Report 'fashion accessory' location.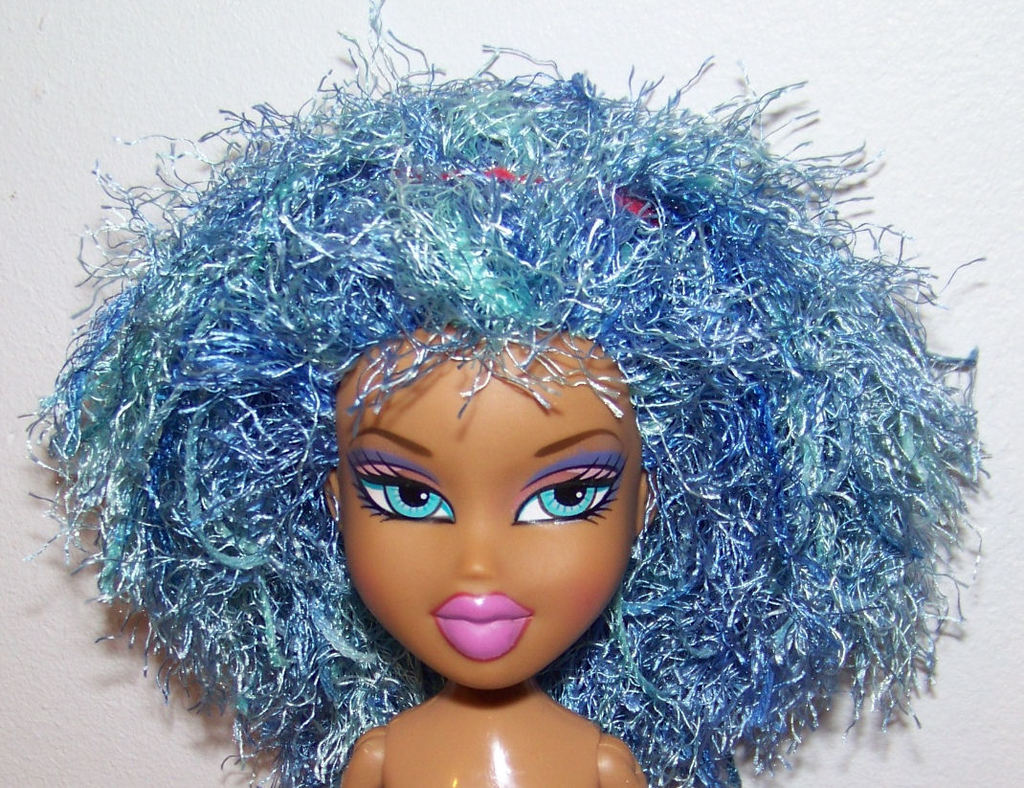
Report: left=422, top=160, right=660, bottom=222.
